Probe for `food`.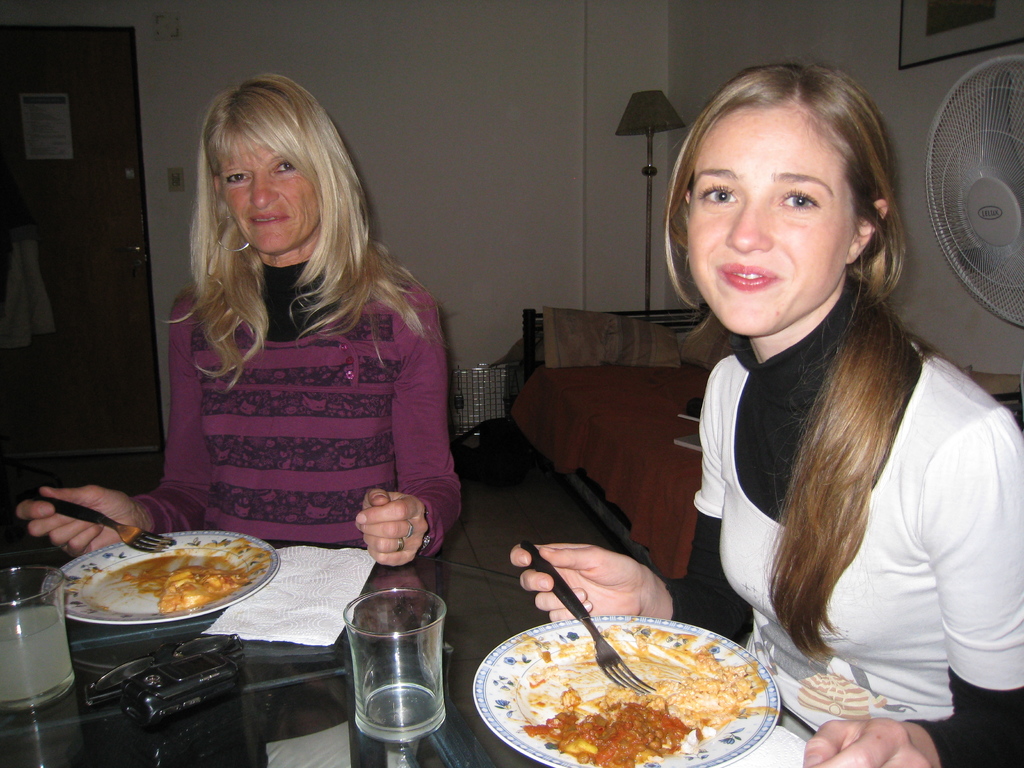
Probe result: <box>157,564,247,618</box>.
